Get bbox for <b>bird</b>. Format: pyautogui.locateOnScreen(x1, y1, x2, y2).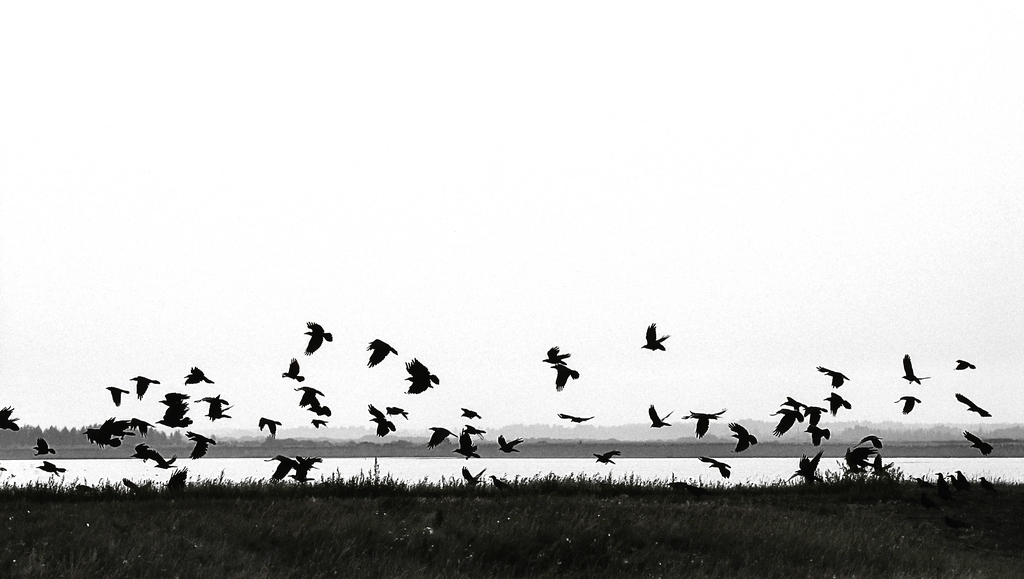
pyautogui.locateOnScreen(184, 428, 223, 457).
